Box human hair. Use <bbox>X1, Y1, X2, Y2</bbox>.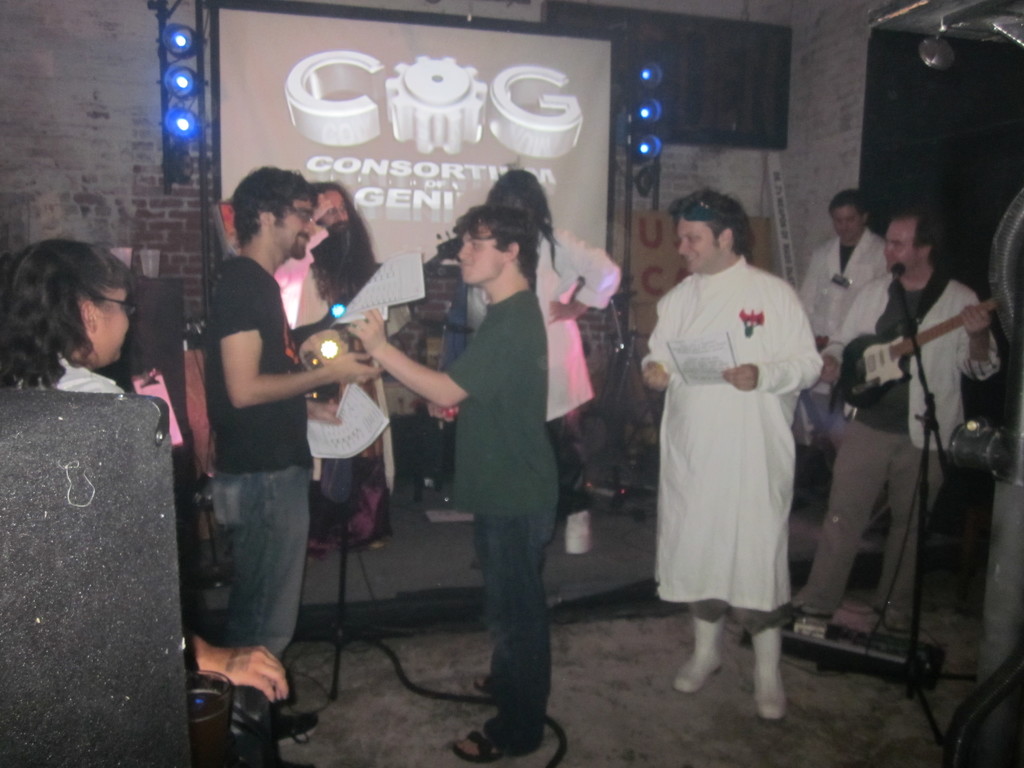
<bbox>456, 204, 541, 278</bbox>.
